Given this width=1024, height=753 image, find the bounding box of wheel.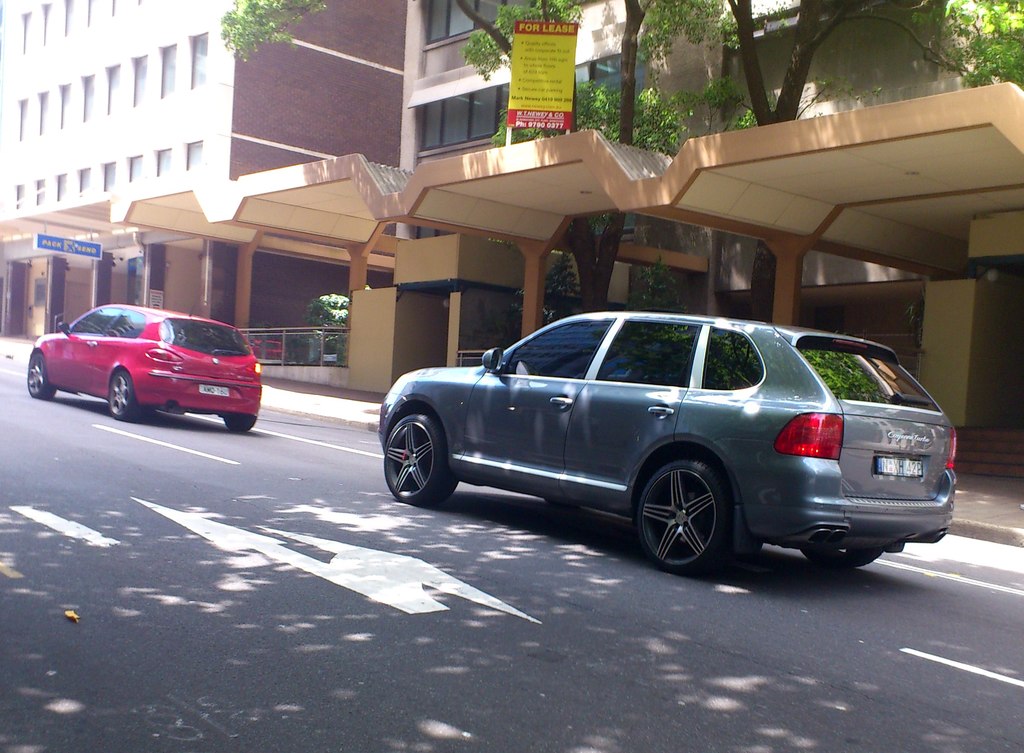
region(109, 373, 136, 419).
